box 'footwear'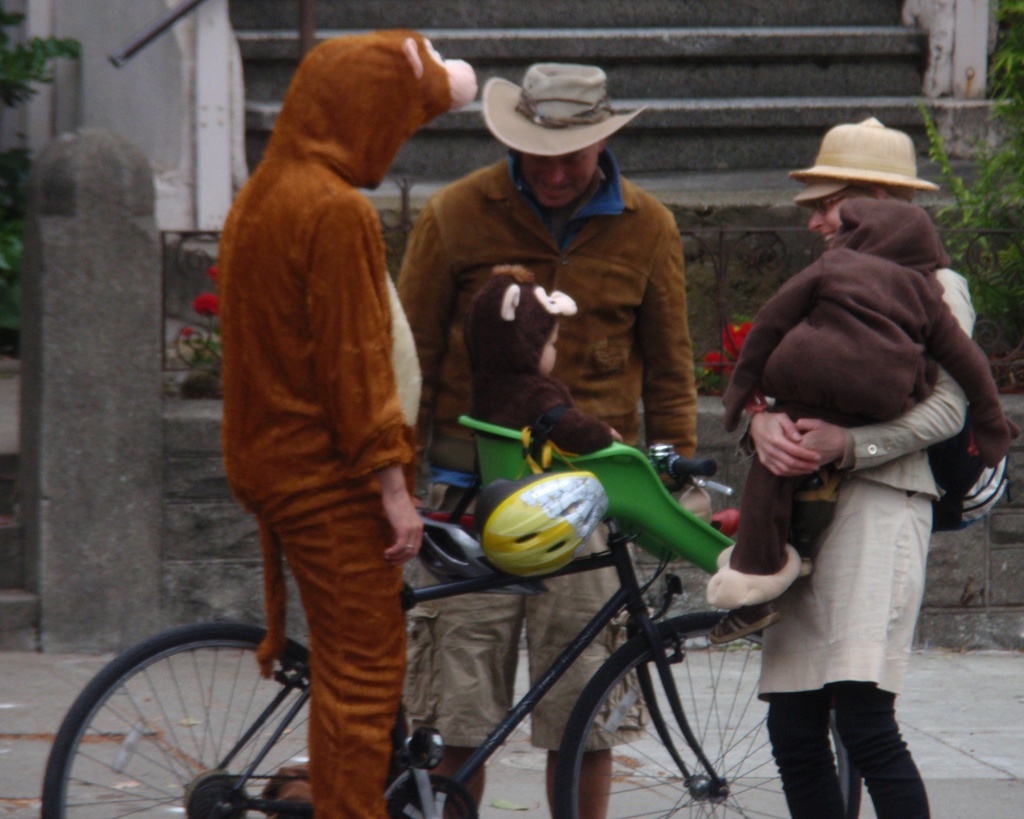
left=788, top=539, right=813, bottom=578
